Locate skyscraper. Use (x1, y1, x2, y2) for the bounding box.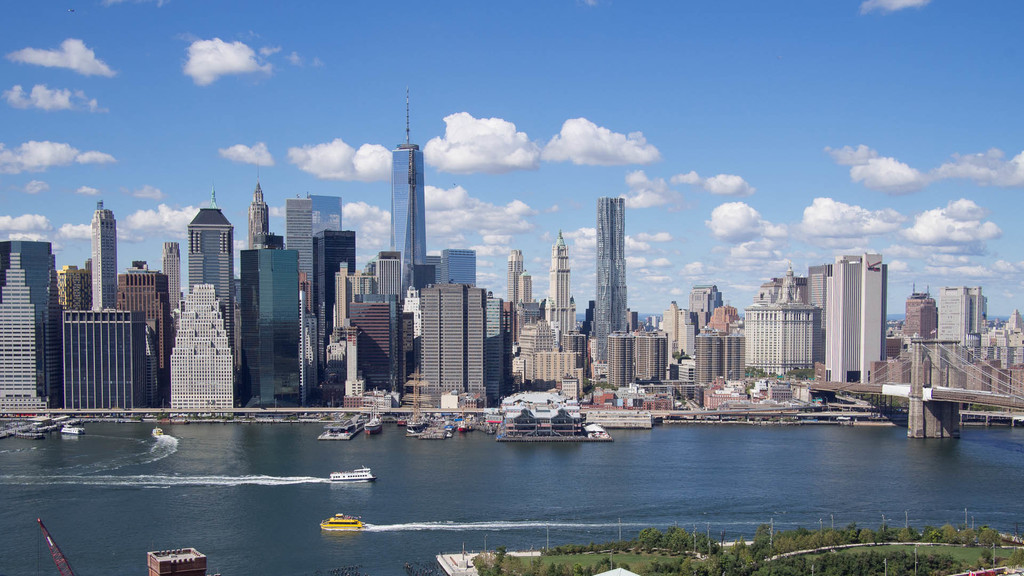
(244, 253, 298, 400).
